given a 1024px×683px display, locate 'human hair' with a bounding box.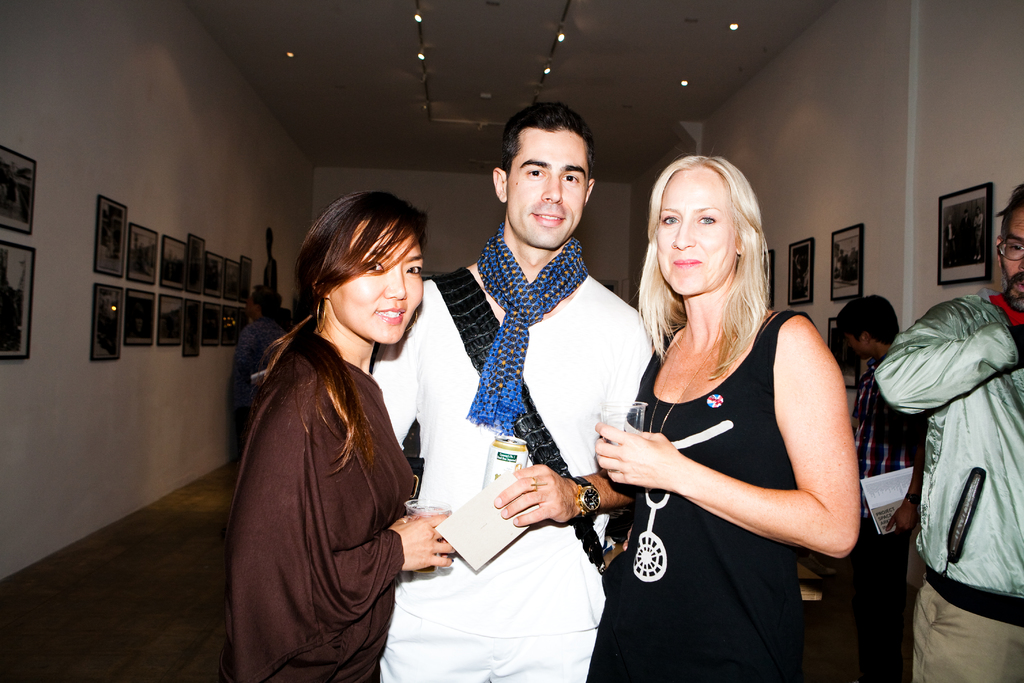
Located: {"left": 645, "top": 149, "right": 780, "bottom": 372}.
